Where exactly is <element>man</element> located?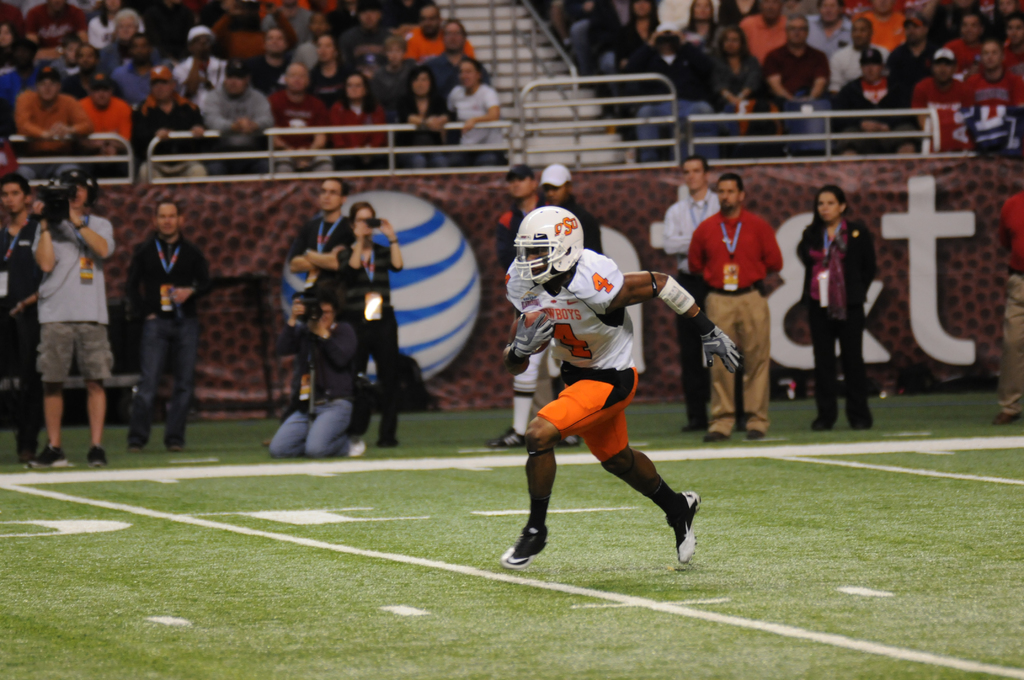
Its bounding box is bbox(124, 67, 206, 186).
